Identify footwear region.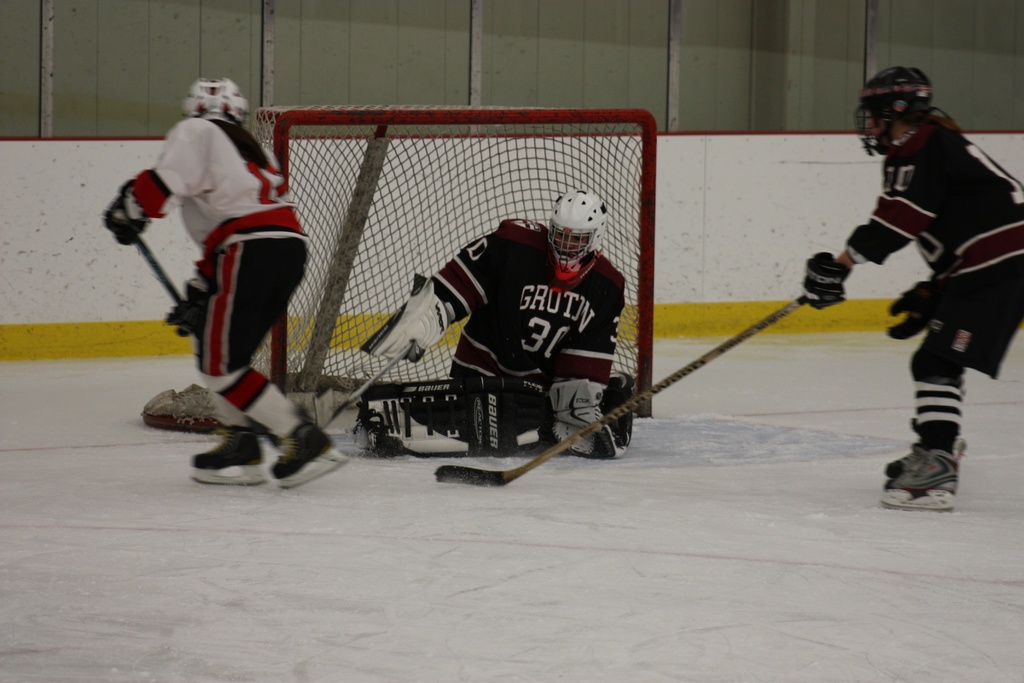
Region: locate(189, 425, 264, 475).
